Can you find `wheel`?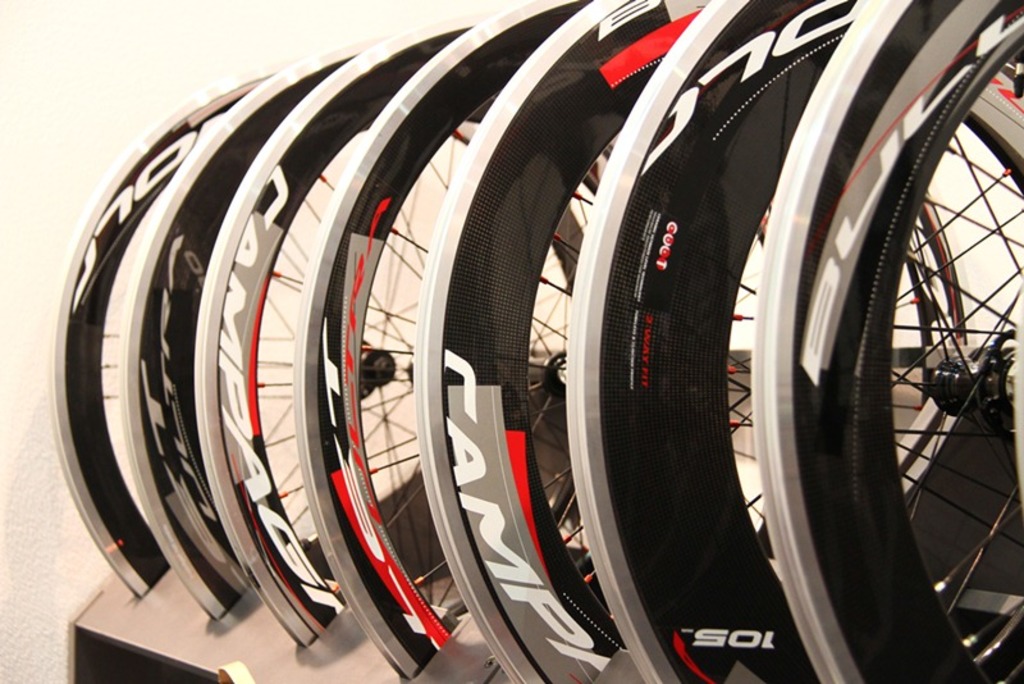
Yes, bounding box: crop(49, 76, 463, 592).
